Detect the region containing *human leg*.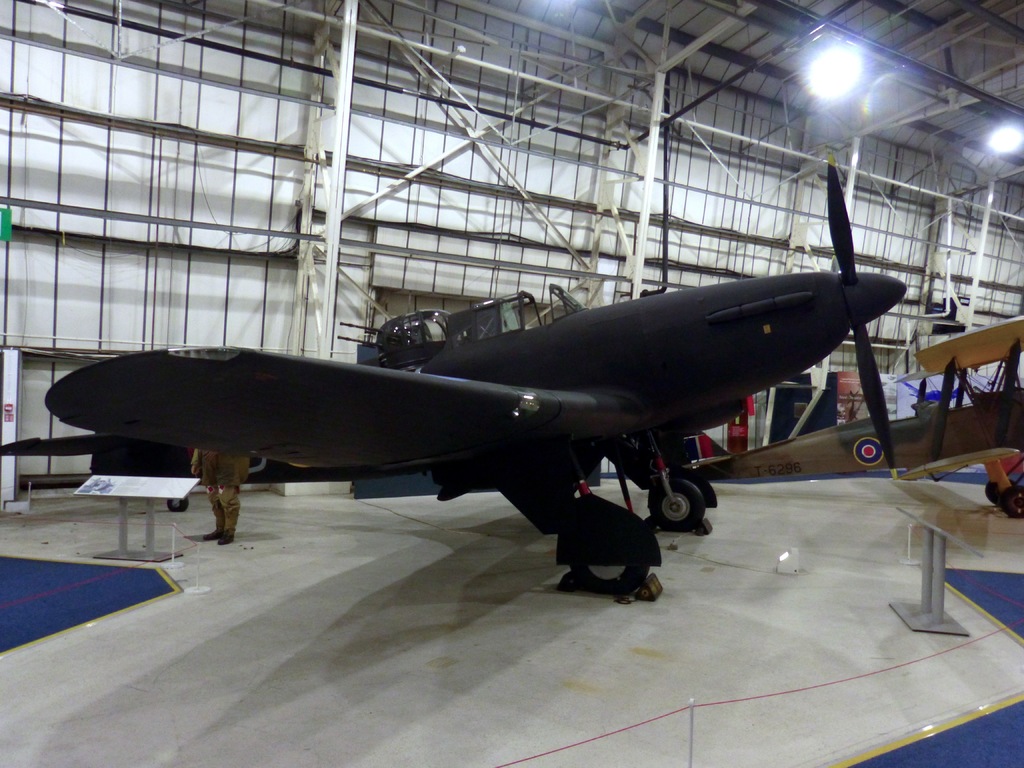
<box>216,454,240,545</box>.
